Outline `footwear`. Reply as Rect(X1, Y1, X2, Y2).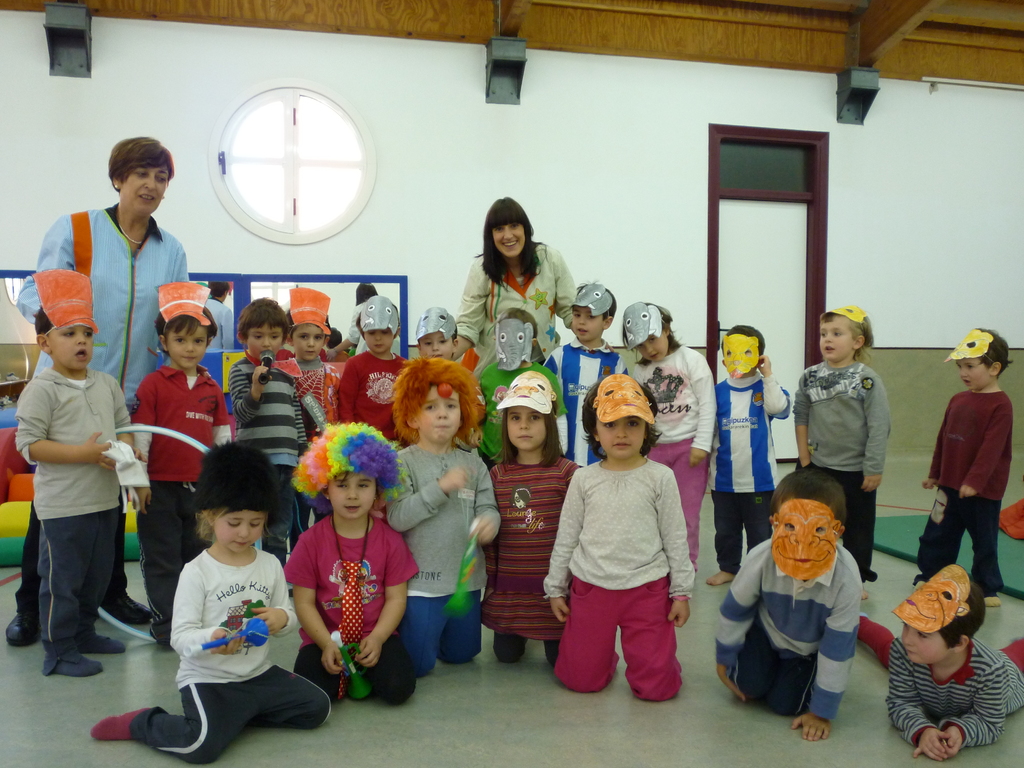
Rect(108, 593, 154, 625).
